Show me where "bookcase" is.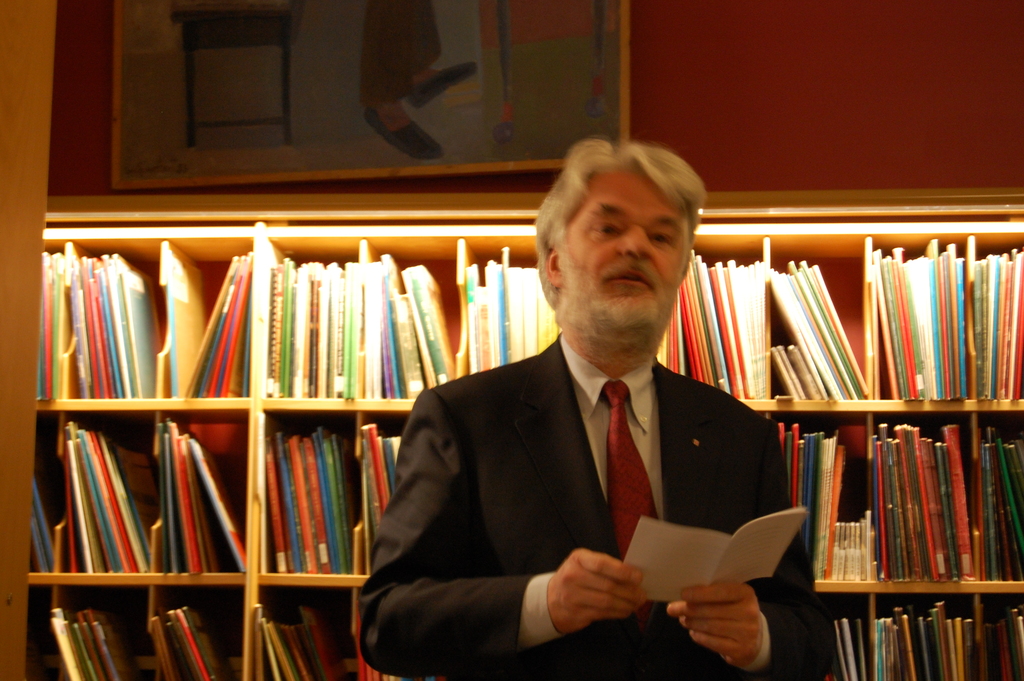
"bookcase" is at bbox=(15, 156, 803, 680).
